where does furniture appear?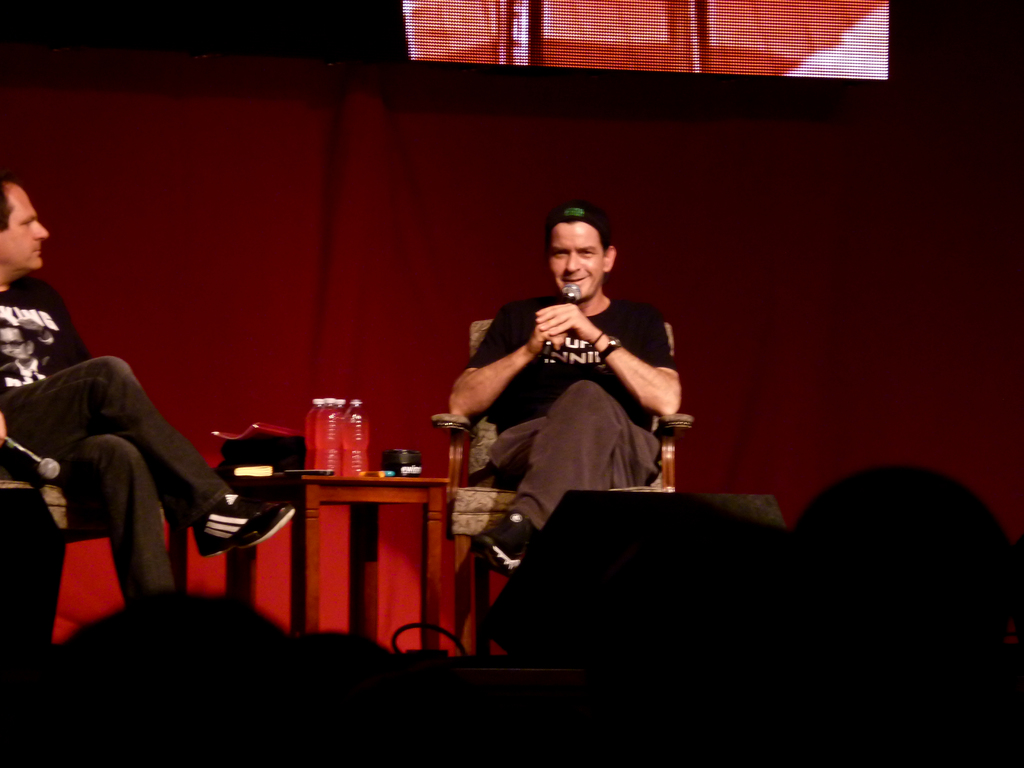
Appears at (429,320,692,650).
